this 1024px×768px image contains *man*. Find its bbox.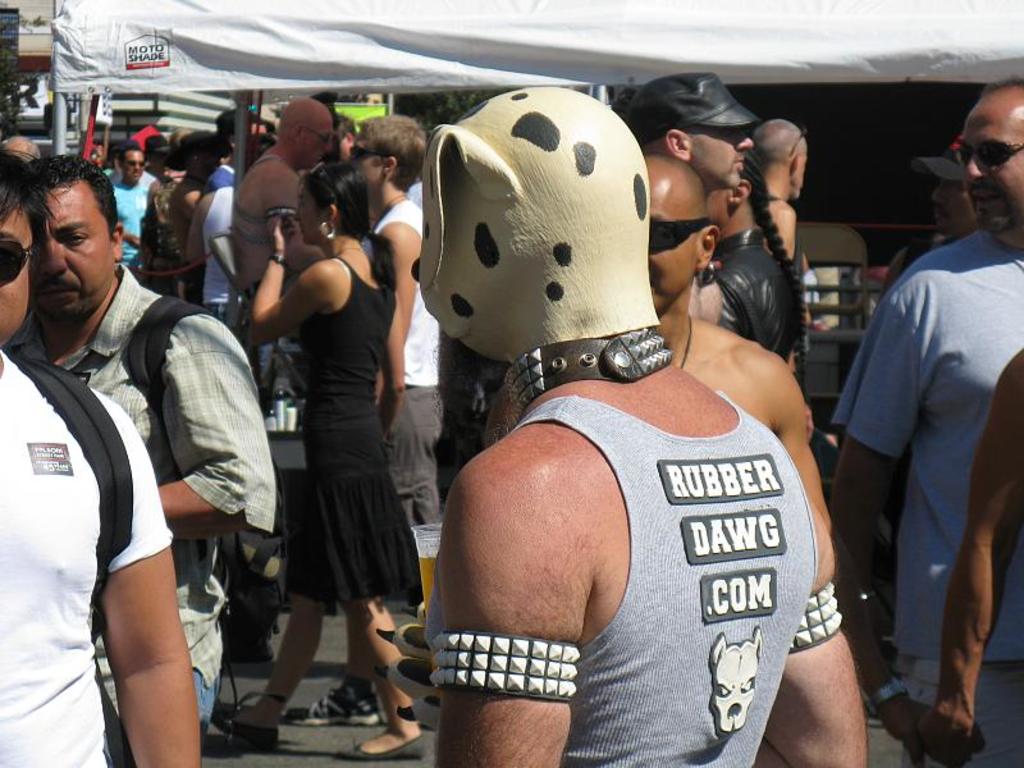
[left=748, top=116, right=806, bottom=260].
